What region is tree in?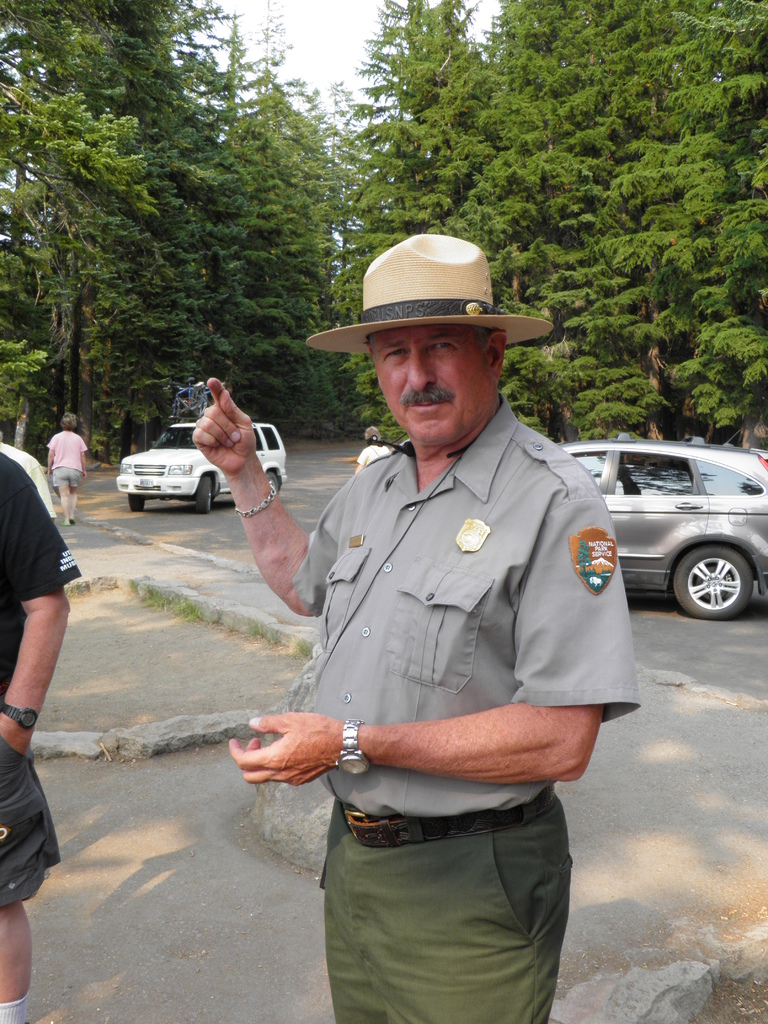
l=0, t=0, r=204, b=447.
